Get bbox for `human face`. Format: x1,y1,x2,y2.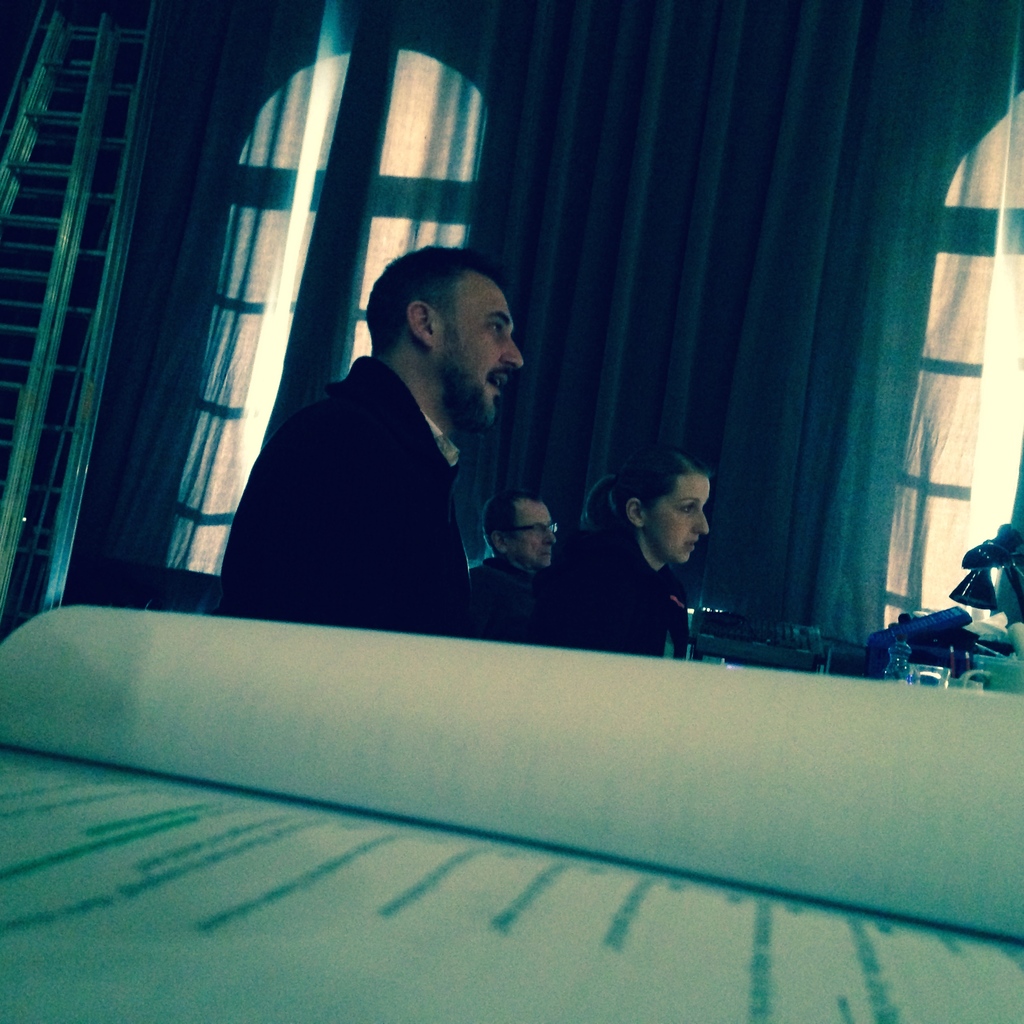
433,281,526,428.
